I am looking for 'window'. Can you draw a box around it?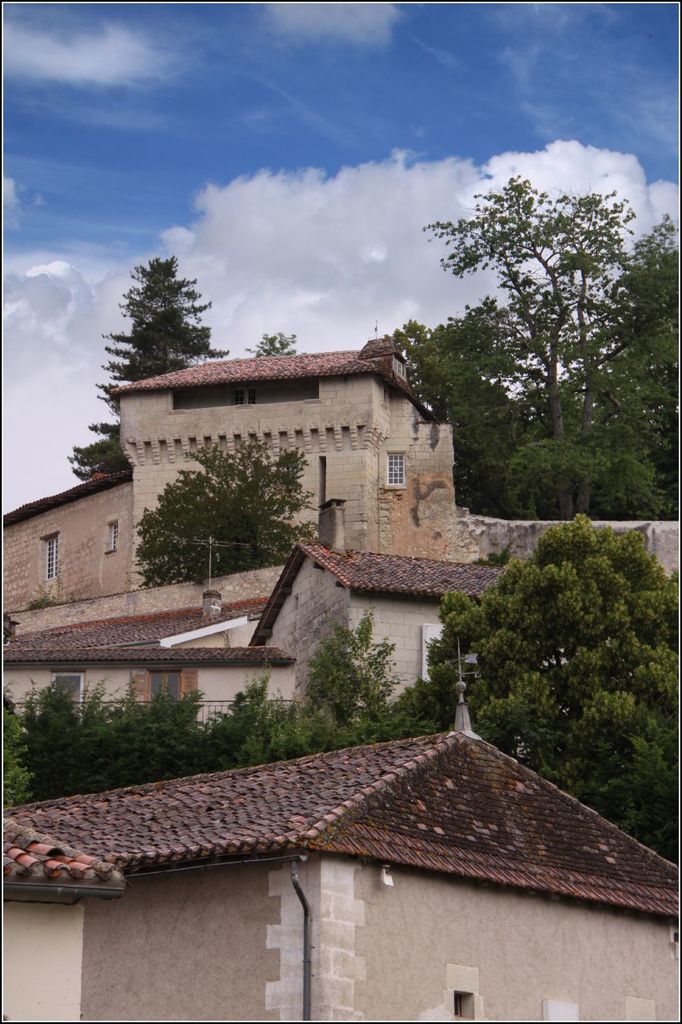
Sure, the bounding box is box(41, 524, 55, 587).
